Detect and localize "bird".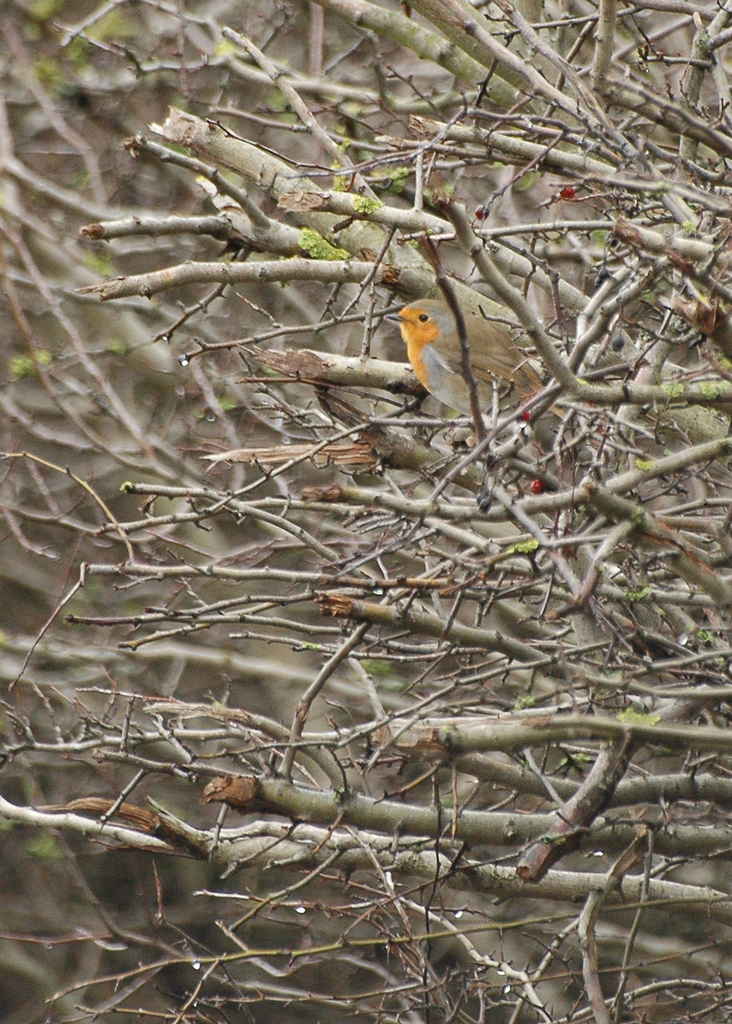
Localized at box(359, 285, 592, 431).
